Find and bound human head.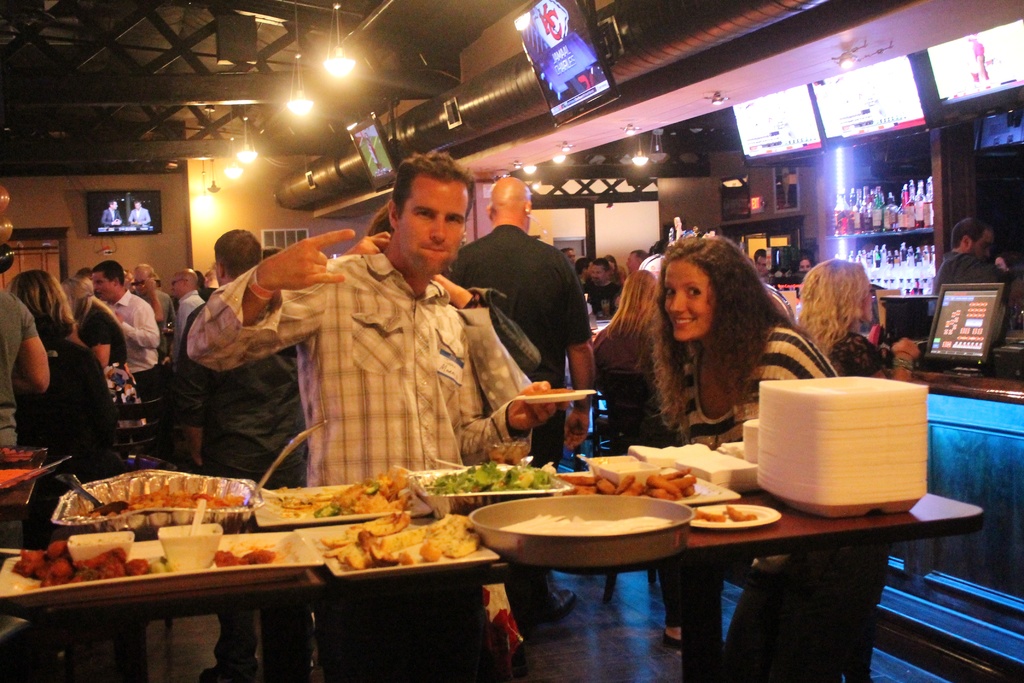
Bound: Rect(171, 269, 196, 299).
